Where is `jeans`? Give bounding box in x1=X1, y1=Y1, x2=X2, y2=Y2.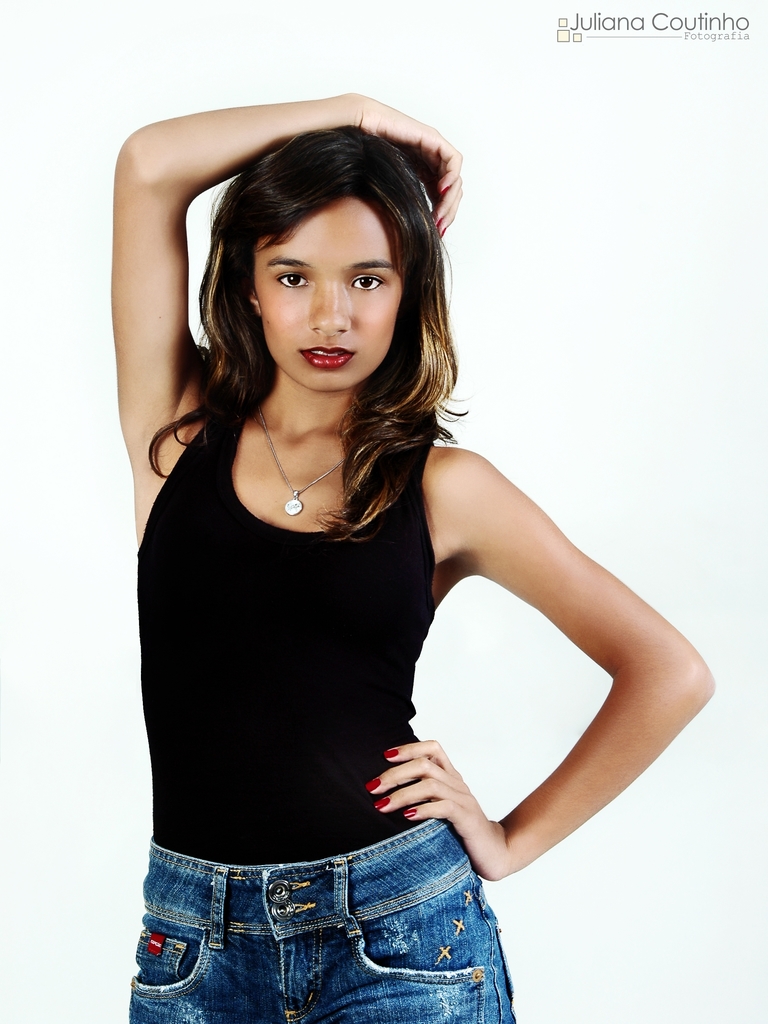
x1=120, y1=819, x2=540, y2=1015.
